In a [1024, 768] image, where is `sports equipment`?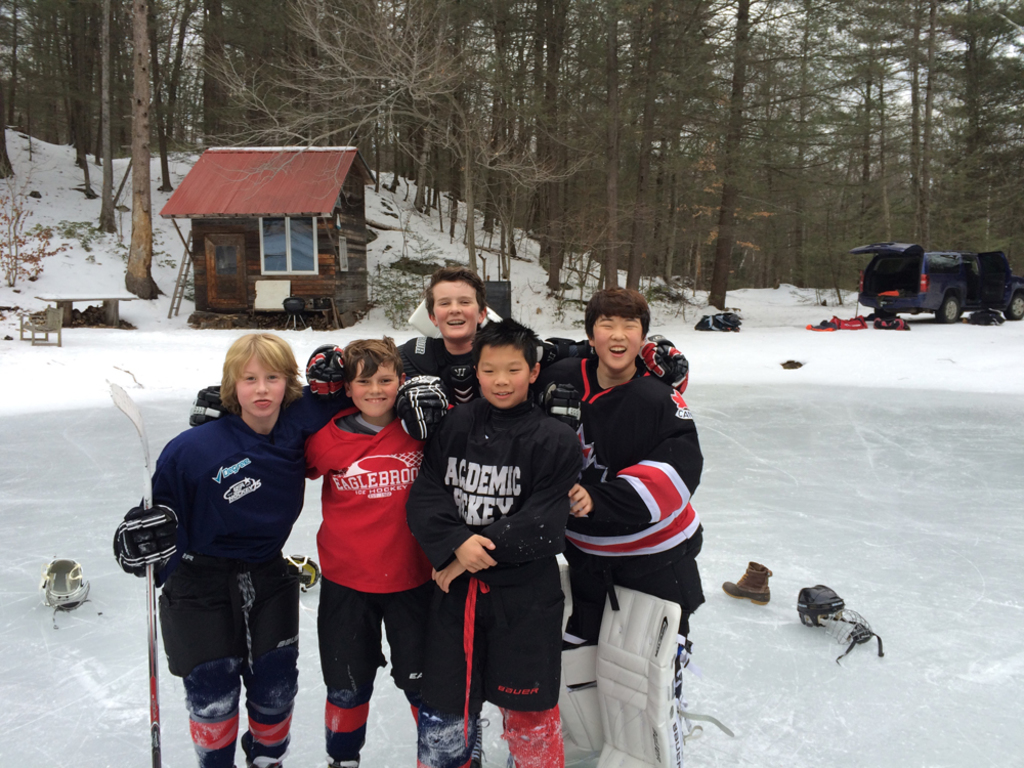
[549,639,604,756].
